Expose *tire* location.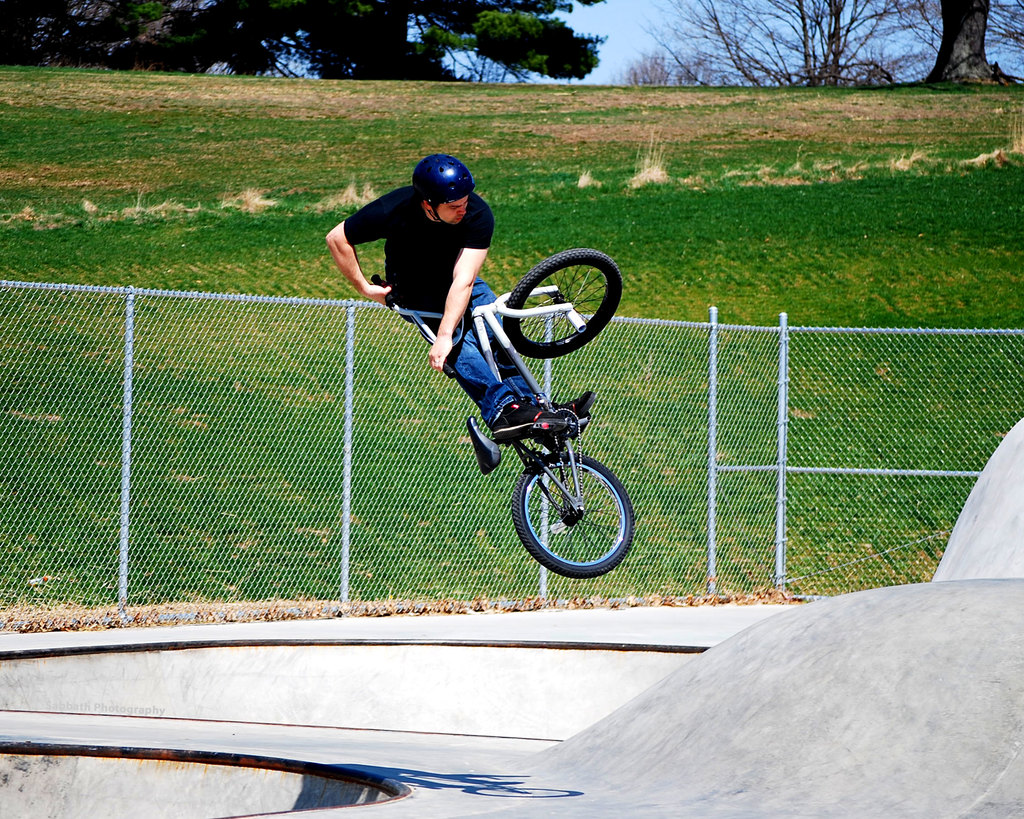
Exposed at box=[501, 248, 627, 360].
